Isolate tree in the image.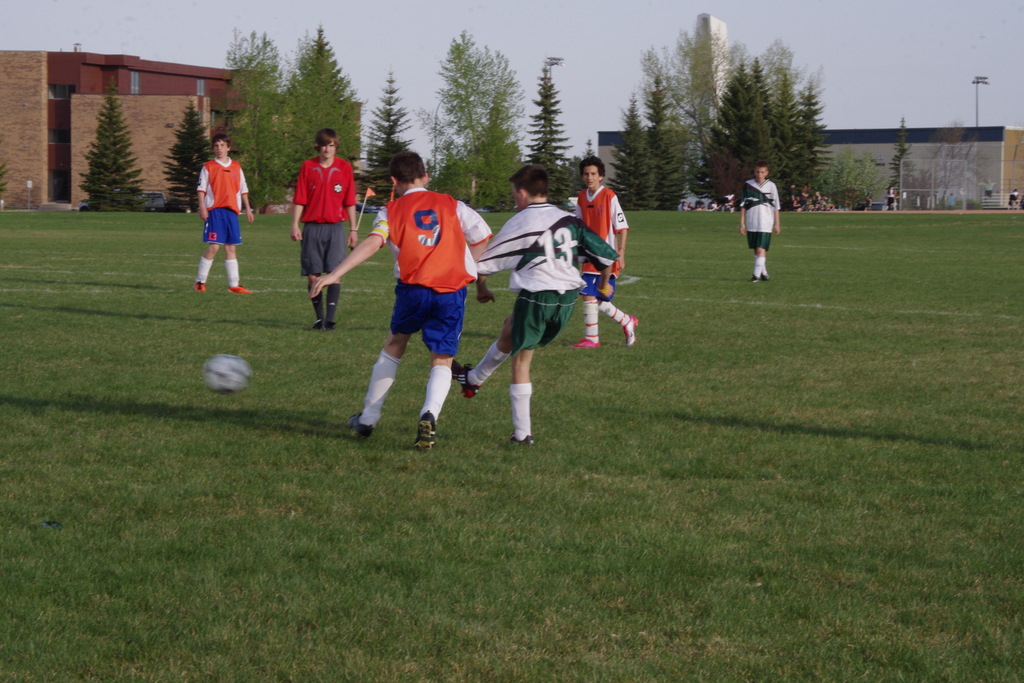
Isolated region: (left=159, top=99, right=219, bottom=216).
